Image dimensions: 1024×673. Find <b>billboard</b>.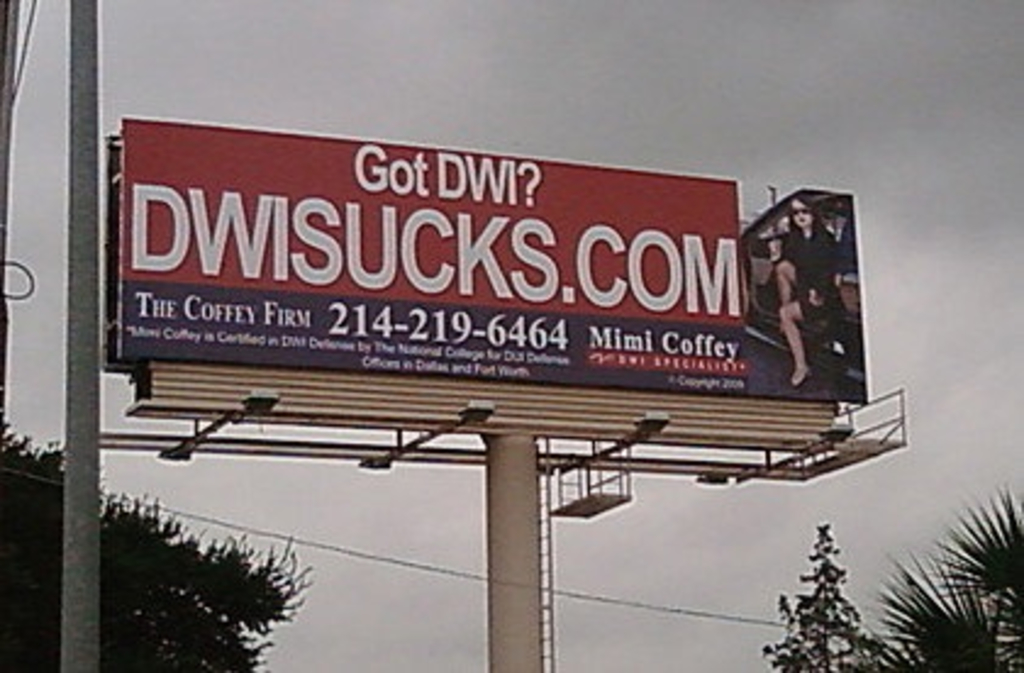
<bbox>78, 93, 885, 466</bbox>.
